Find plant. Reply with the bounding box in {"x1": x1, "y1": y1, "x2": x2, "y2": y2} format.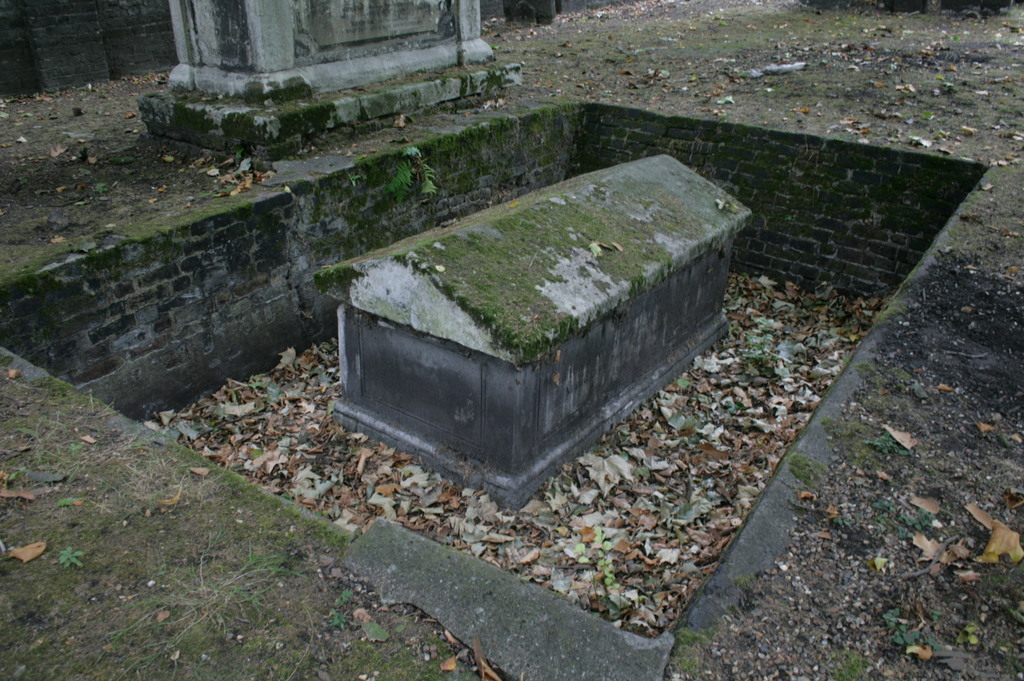
{"x1": 924, "y1": 106, "x2": 933, "y2": 120}.
